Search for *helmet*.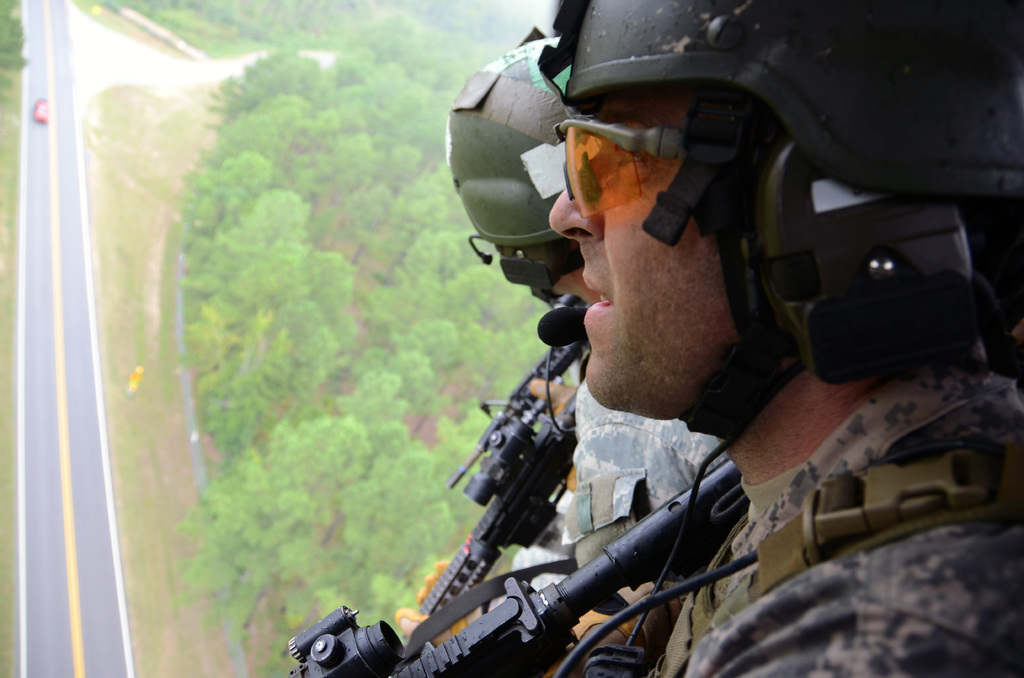
Found at 541,0,1023,440.
